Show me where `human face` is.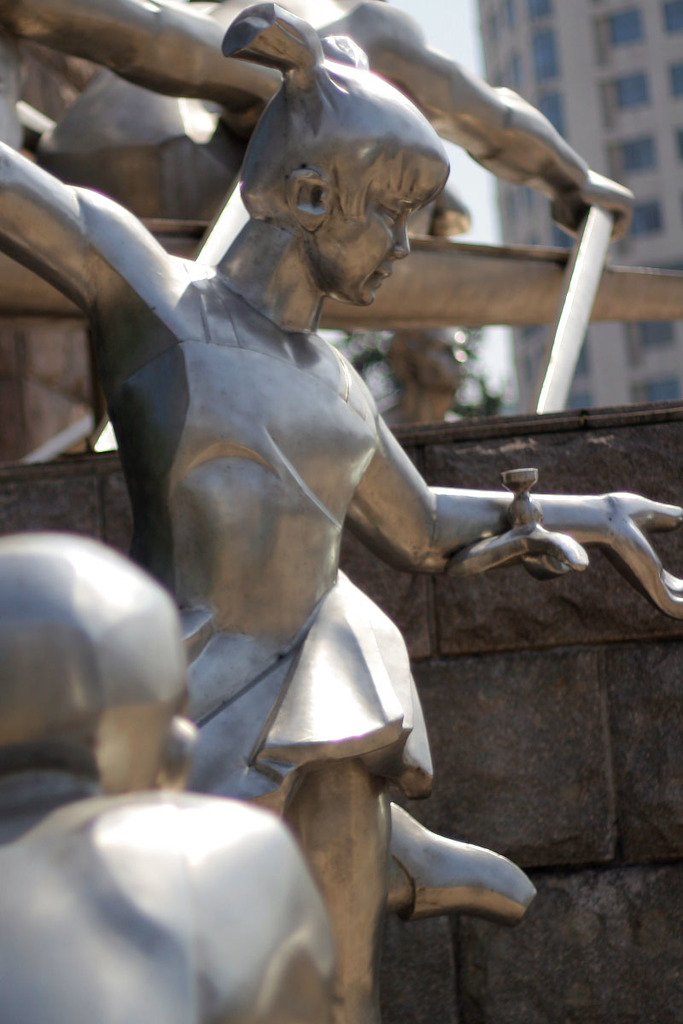
`human face` is at [x1=417, y1=322, x2=473, y2=395].
